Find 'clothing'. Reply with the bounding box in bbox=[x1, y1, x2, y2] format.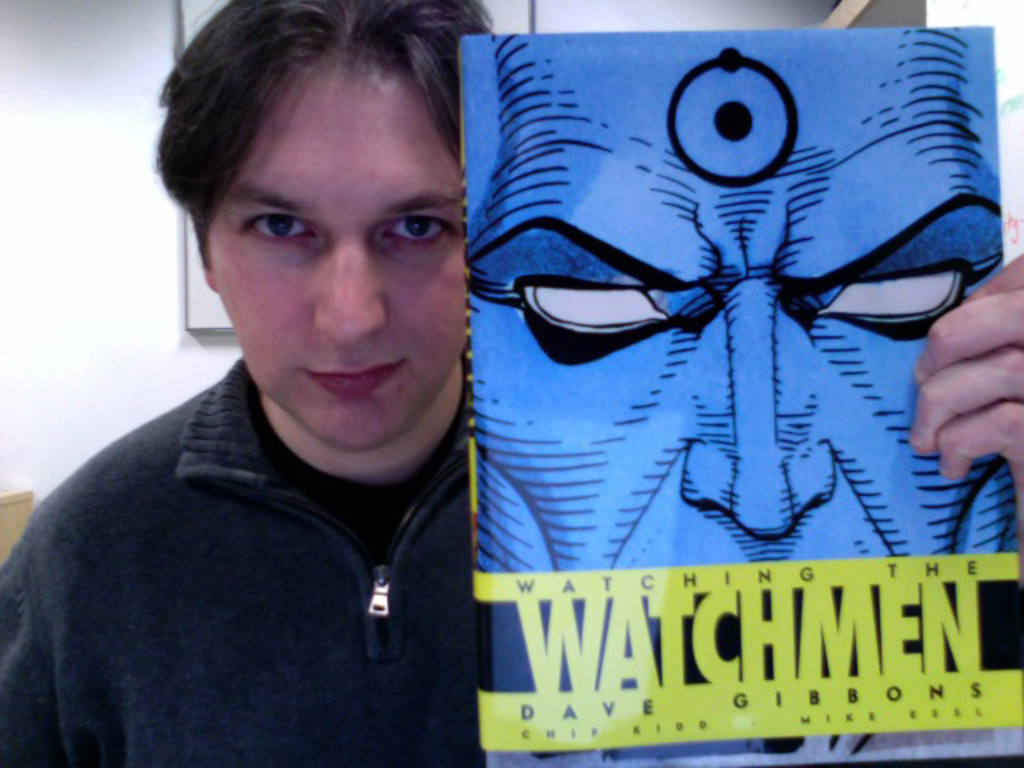
bbox=[0, 357, 486, 766].
